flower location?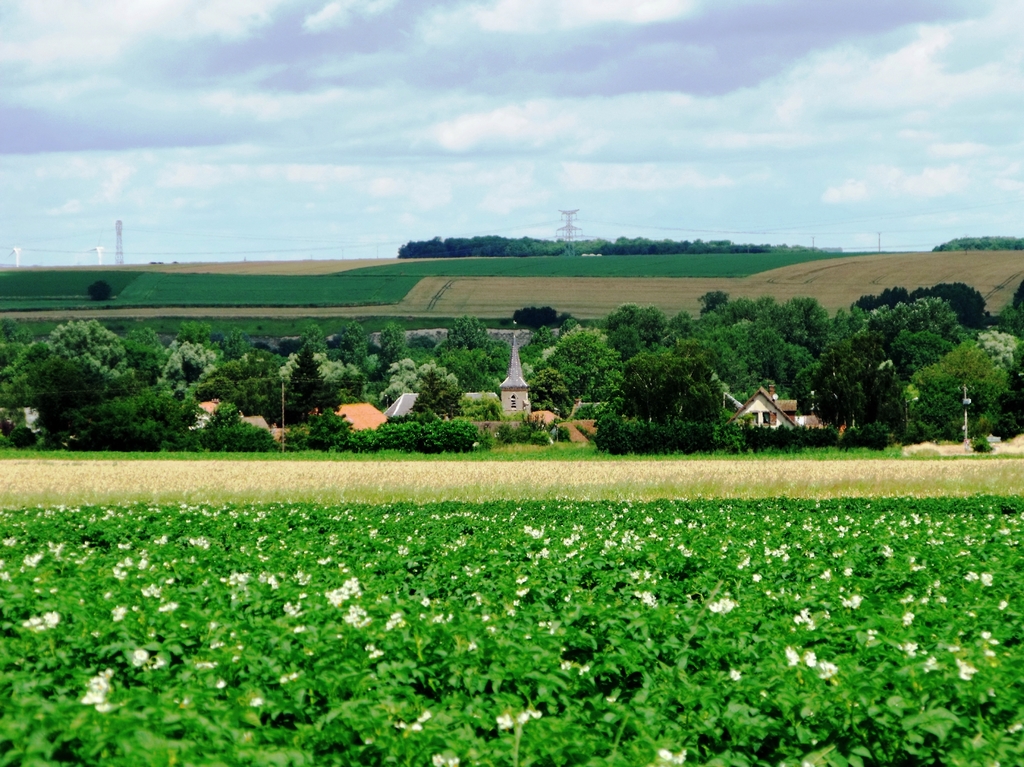
box(496, 713, 517, 730)
